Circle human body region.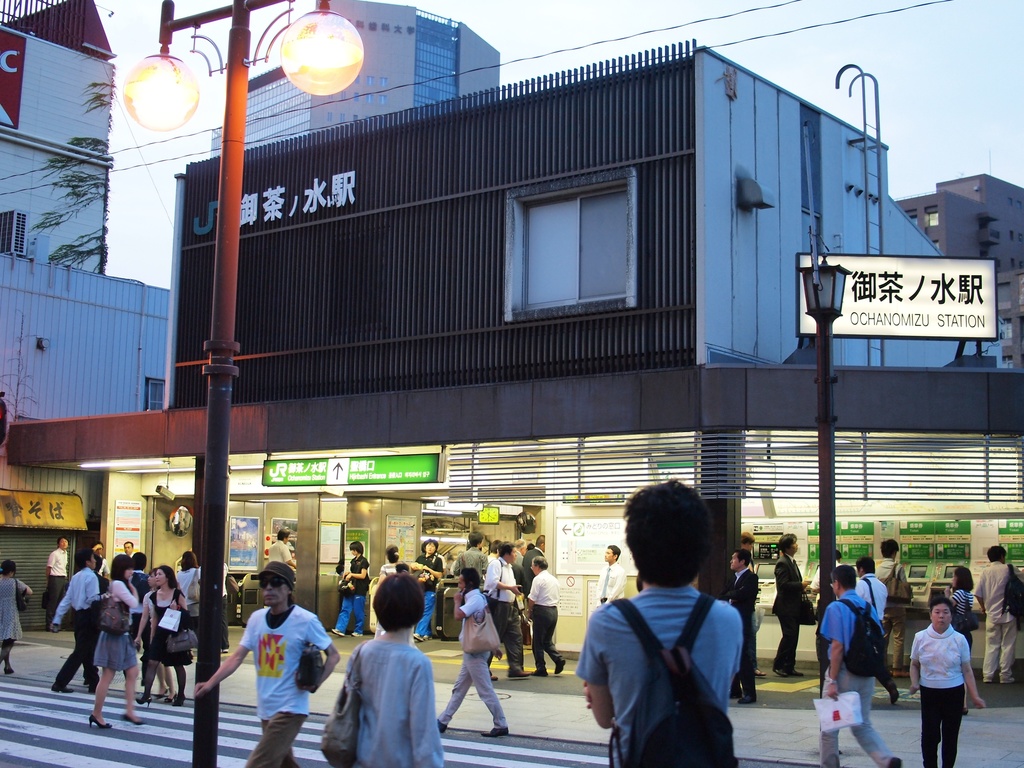
Region: 267,537,305,575.
